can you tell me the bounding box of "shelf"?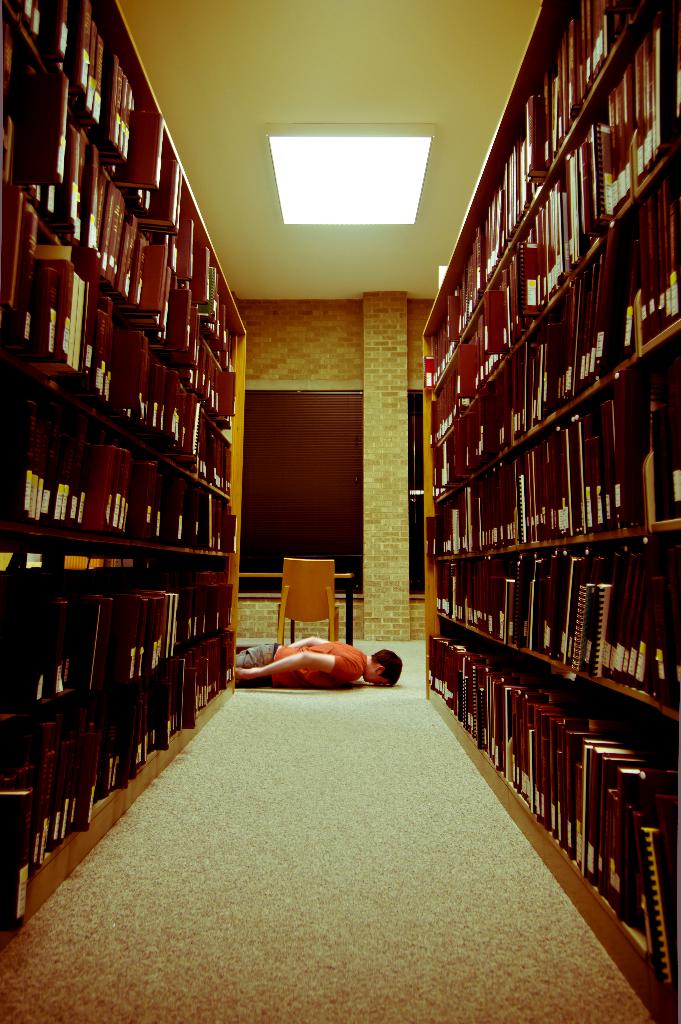
bbox=[432, 327, 680, 559].
